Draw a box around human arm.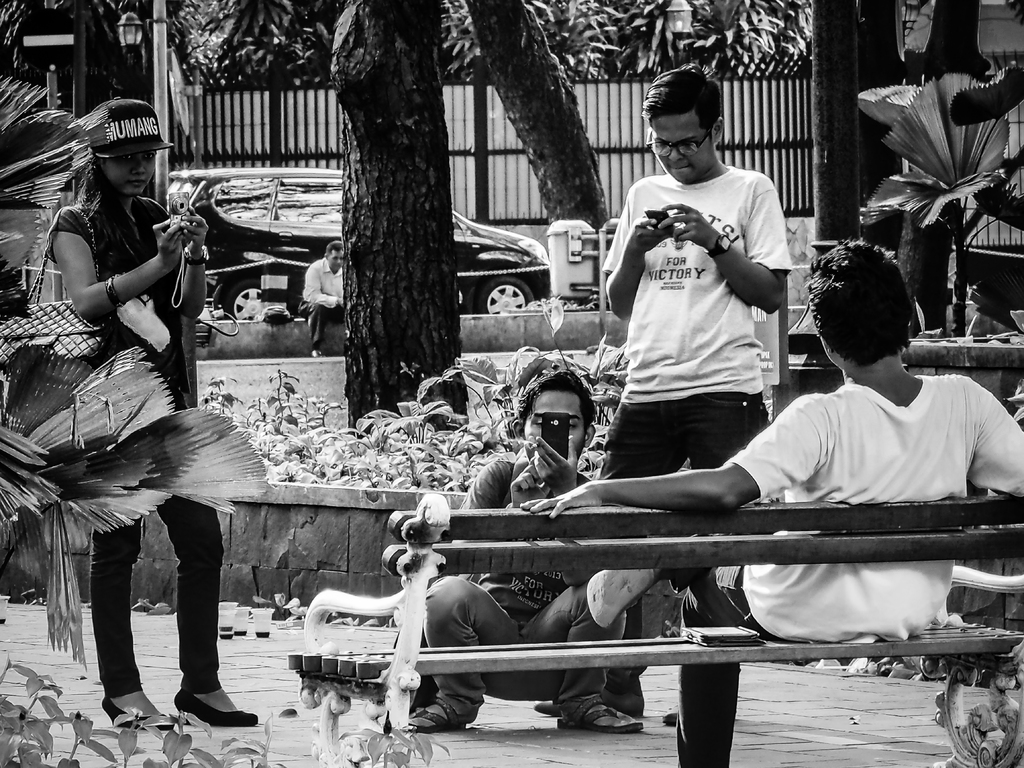
(297, 259, 346, 308).
